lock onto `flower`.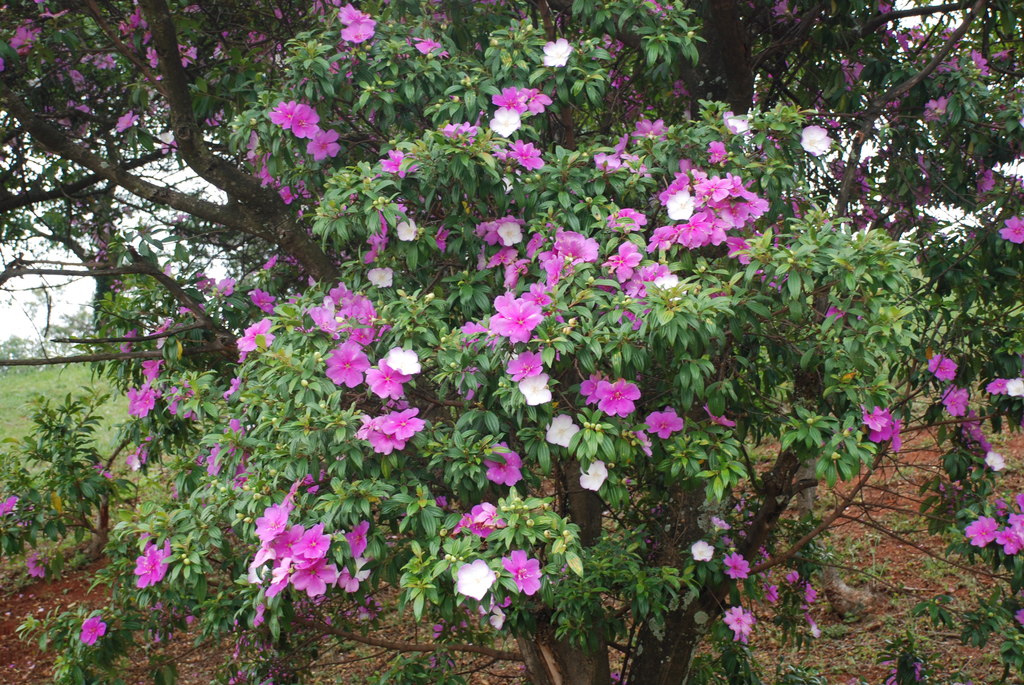
Locked: locate(265, 95, 320, 143).
